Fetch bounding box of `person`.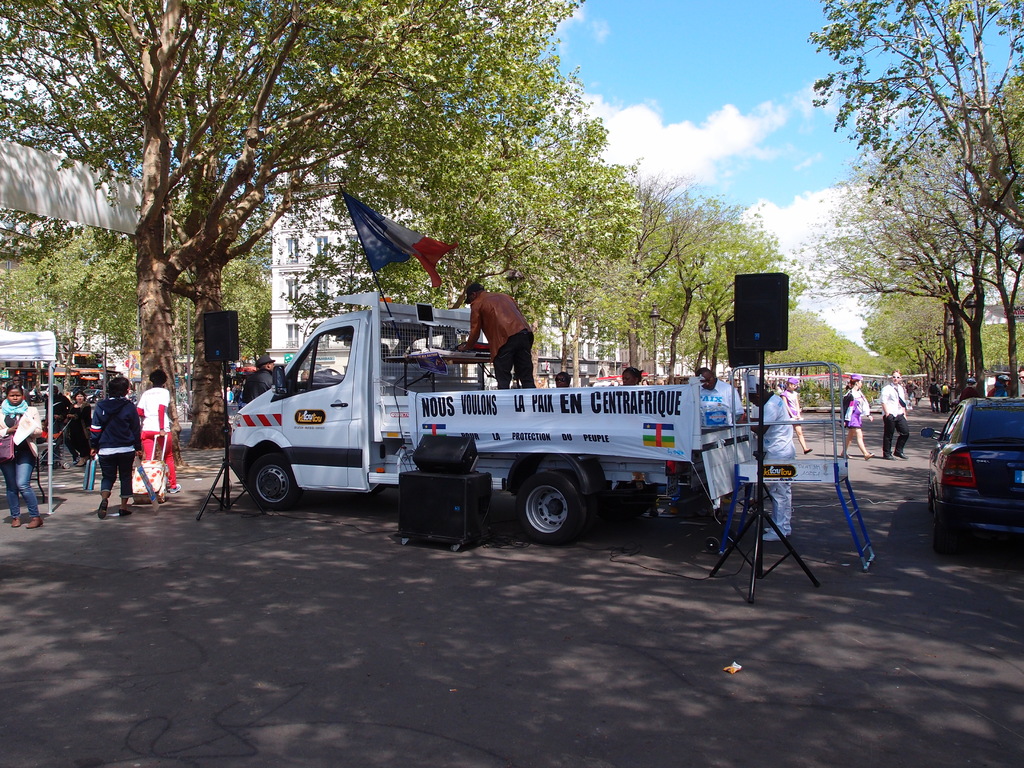
Bbox: left=0, top=385, right=45, bottom=527.
